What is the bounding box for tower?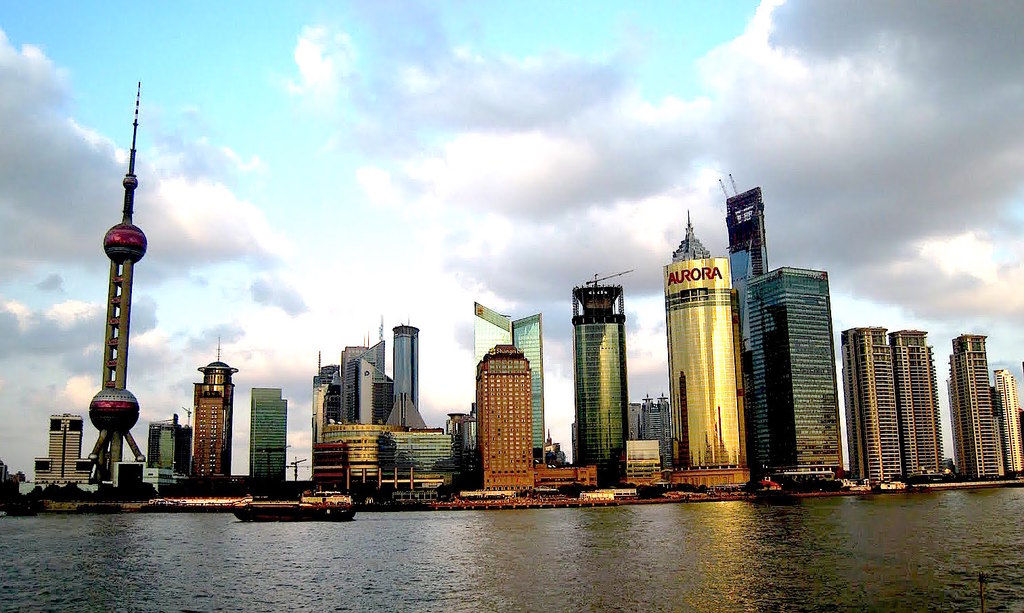
749:265:845:492.
